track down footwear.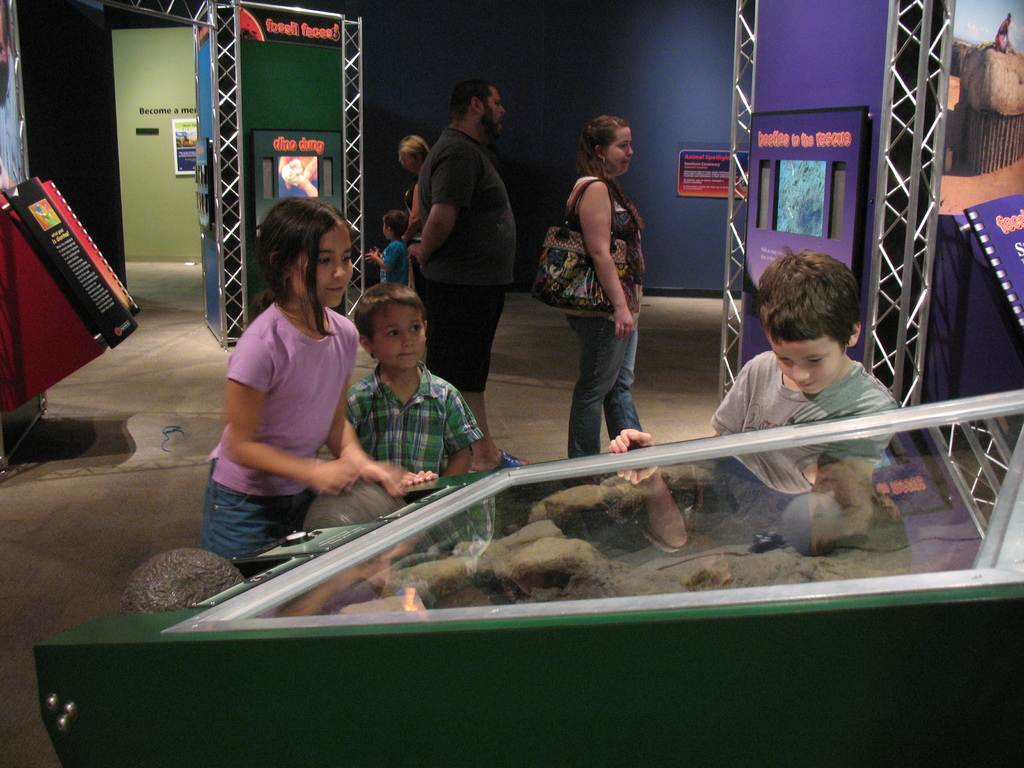
Tracked to left=467, top=449, right=533, bottom=475.
